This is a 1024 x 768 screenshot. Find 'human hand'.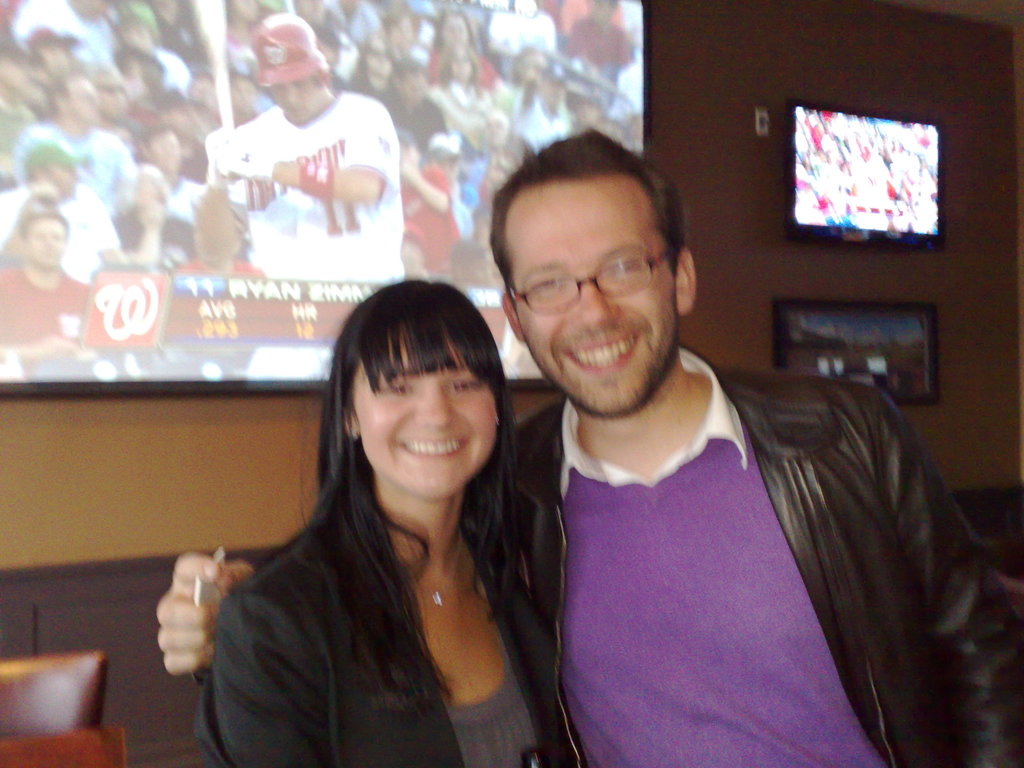
Bounding box: [left=203, top=134, right=243, bottom=189].
